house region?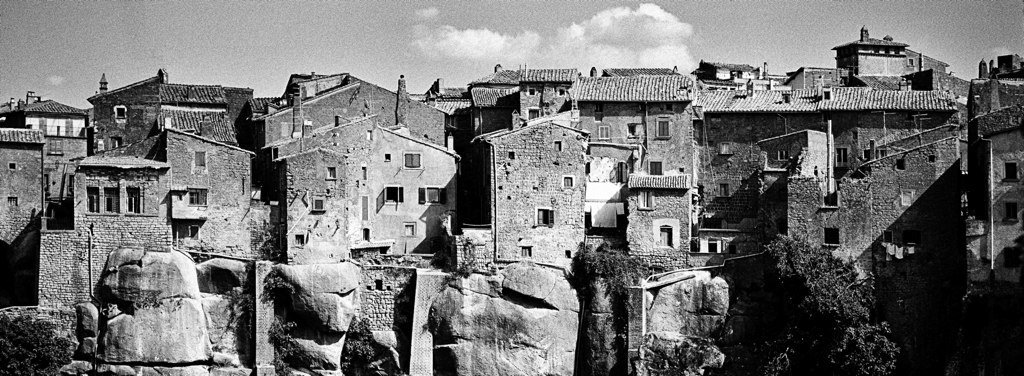
bbox(0, 25, 1018, 263)
